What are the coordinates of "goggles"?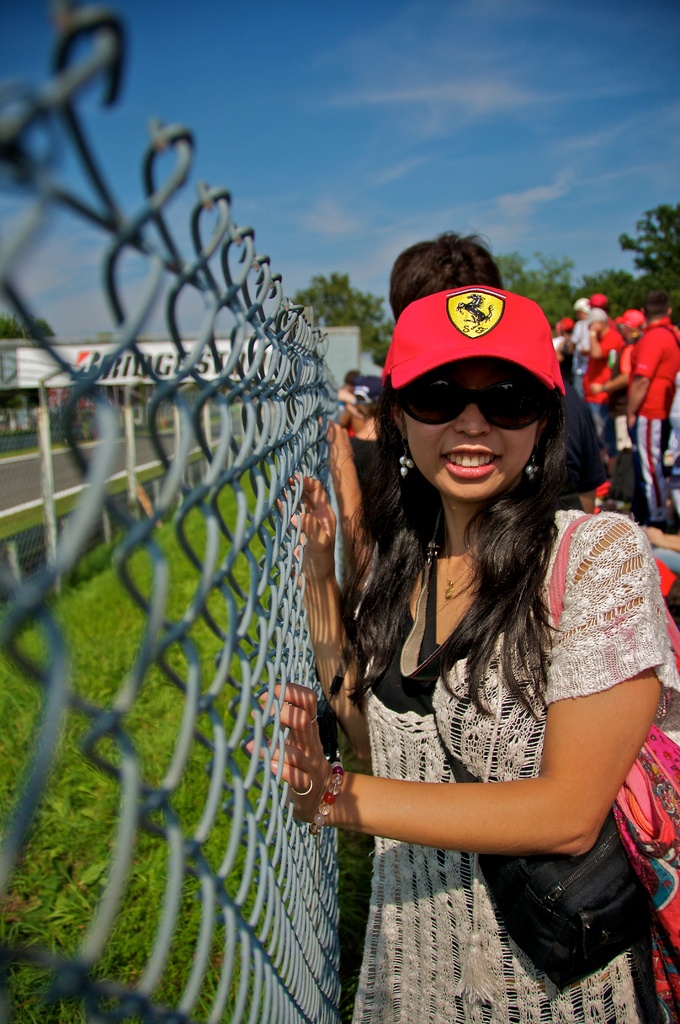
locate(382, 387, 542, 434).
